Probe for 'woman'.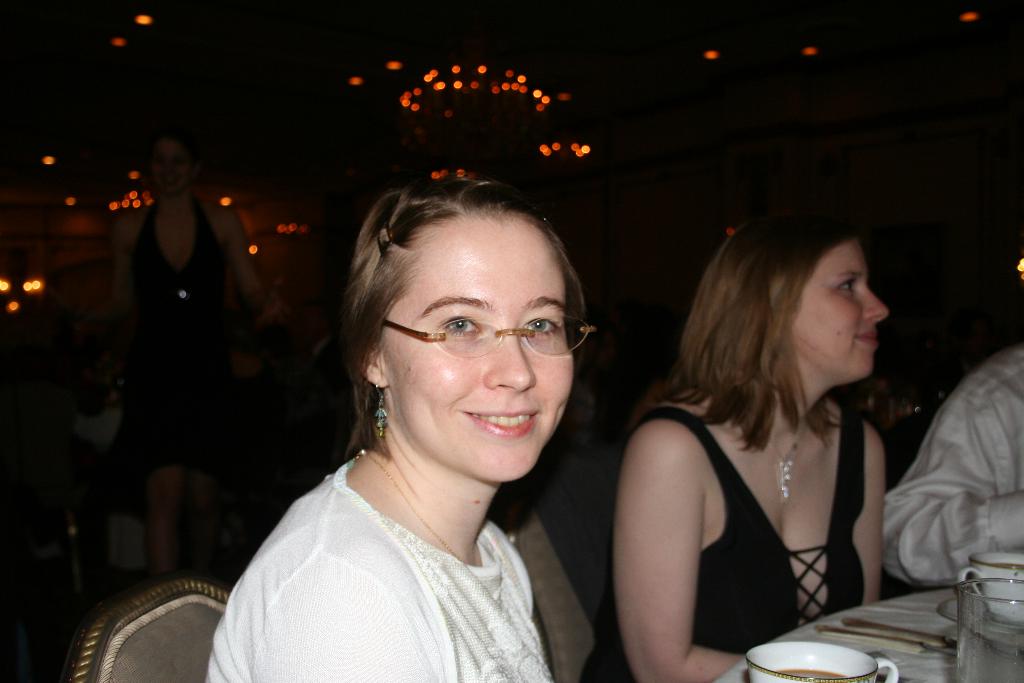
Probe result: l=179, t=179, r=637, b=677.
